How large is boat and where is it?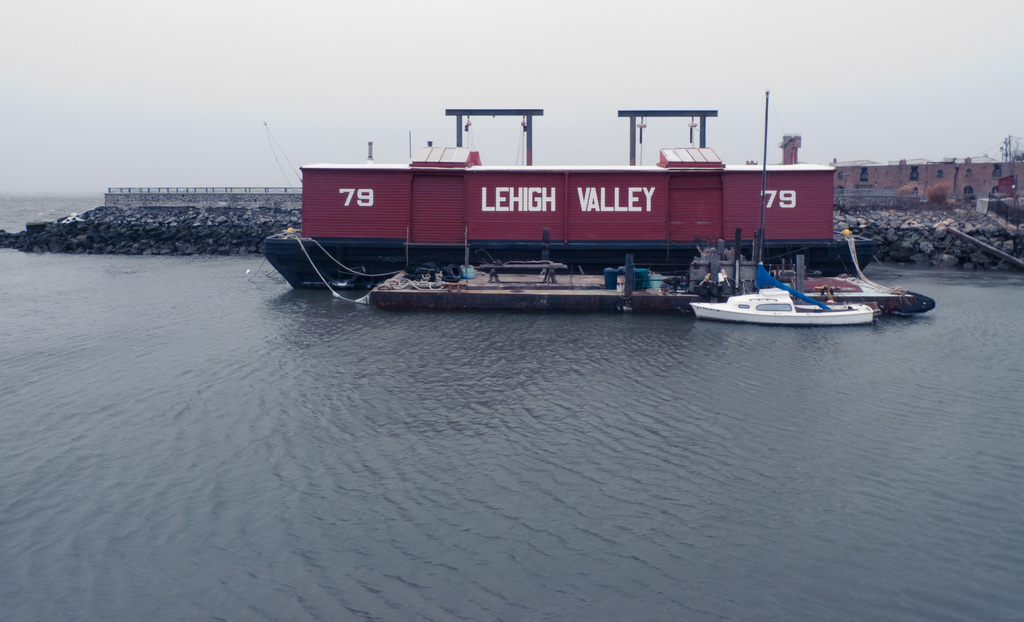
Bounding box: 292:91:957:295.
